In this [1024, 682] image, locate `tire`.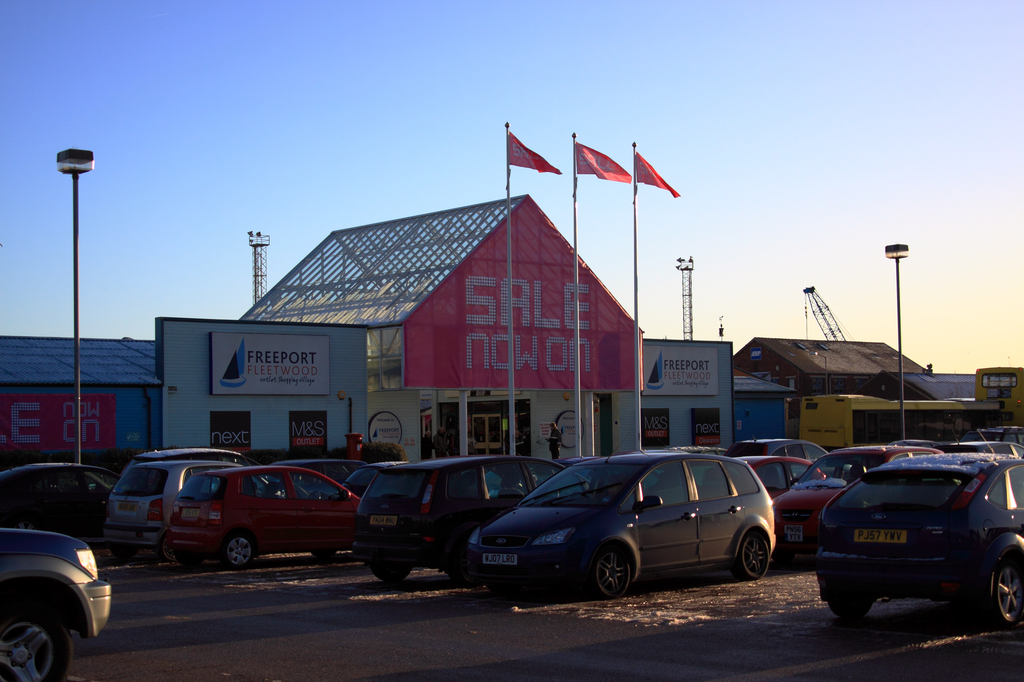
Bounding box: rect(368, 567, 410, 582).
